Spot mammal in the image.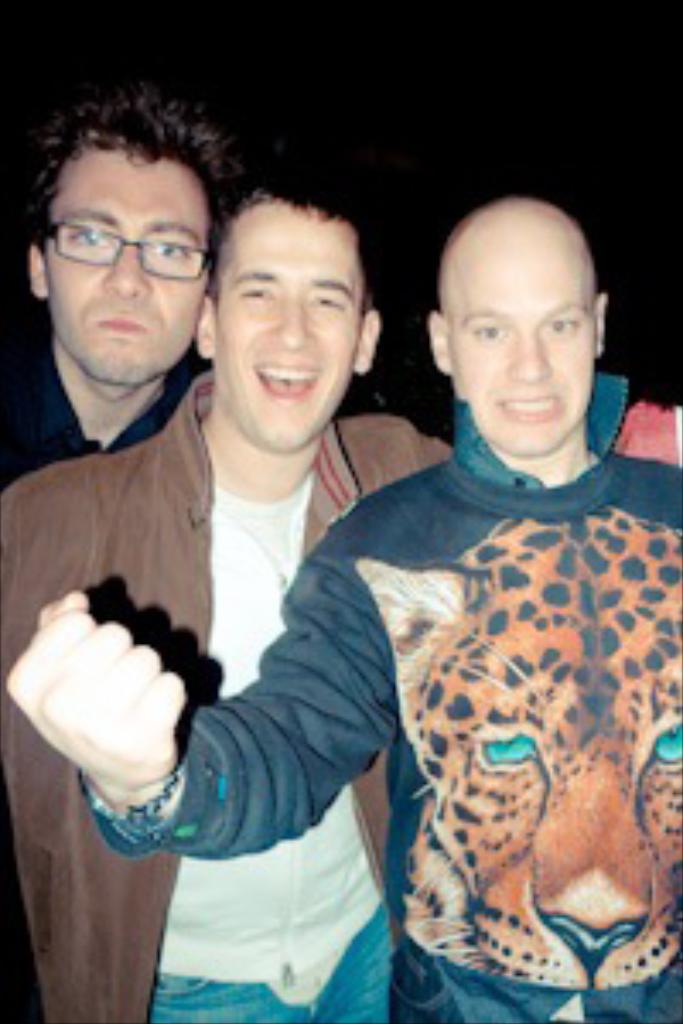
mammal found at (x1=342, y1=512, x2=680, y2=986).
